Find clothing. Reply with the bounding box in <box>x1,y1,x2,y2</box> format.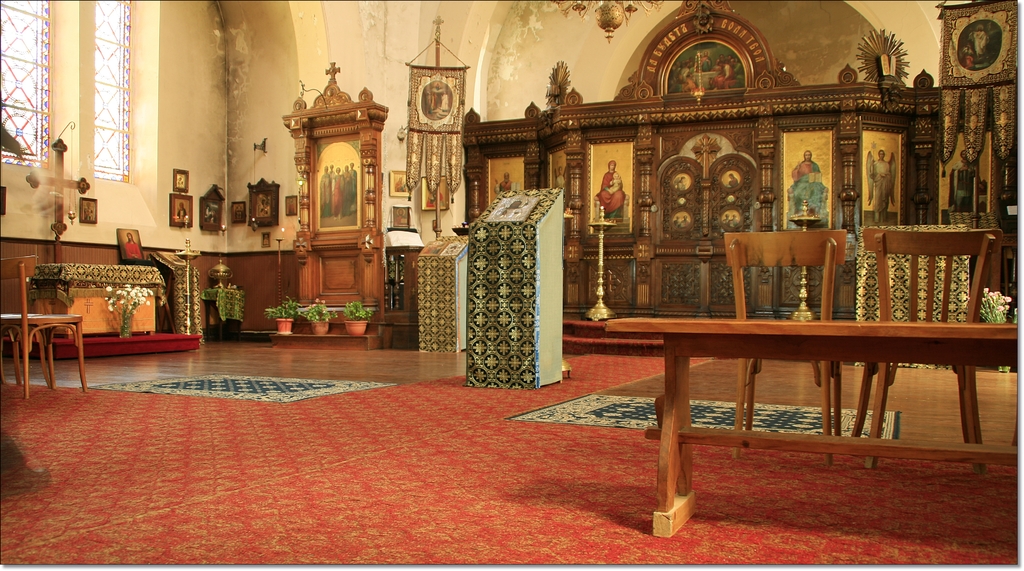
<box>177,209,187,218</box>.
